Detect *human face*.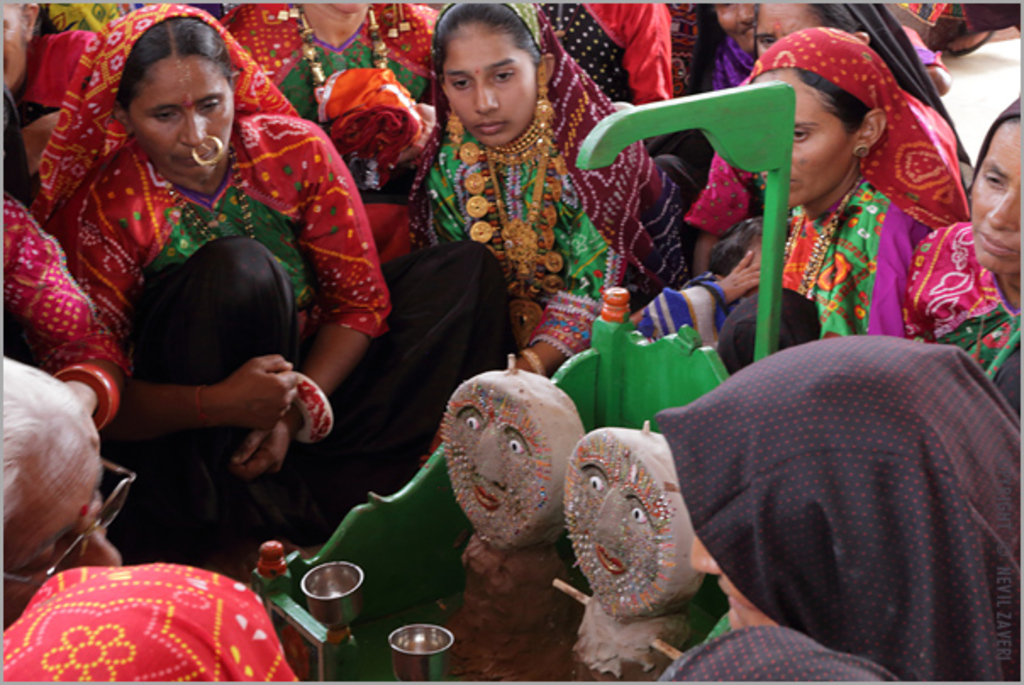
Detected at (0, 2, 29, 90).
